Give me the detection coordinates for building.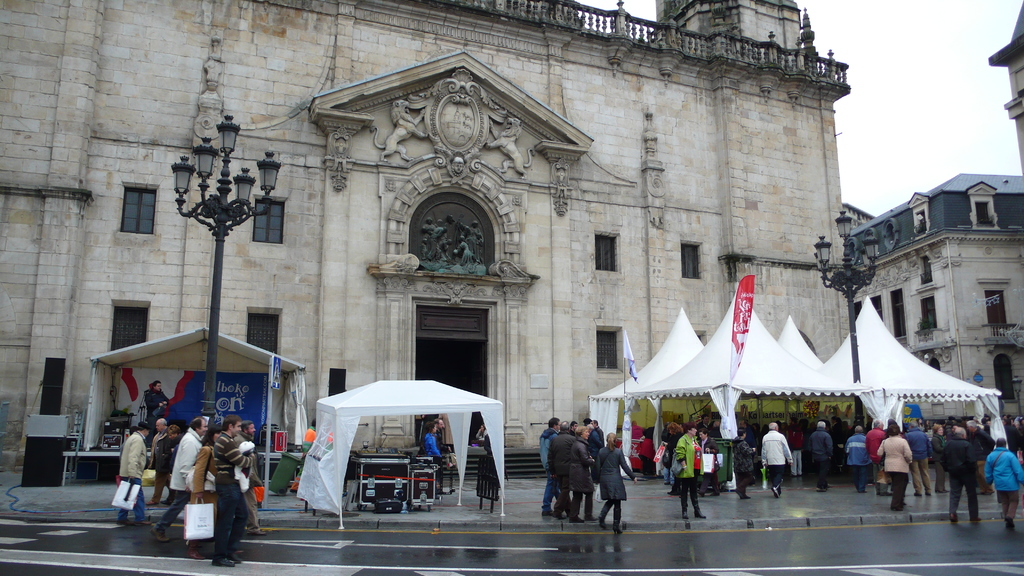
l=0, t=0, r=873, b=479.
